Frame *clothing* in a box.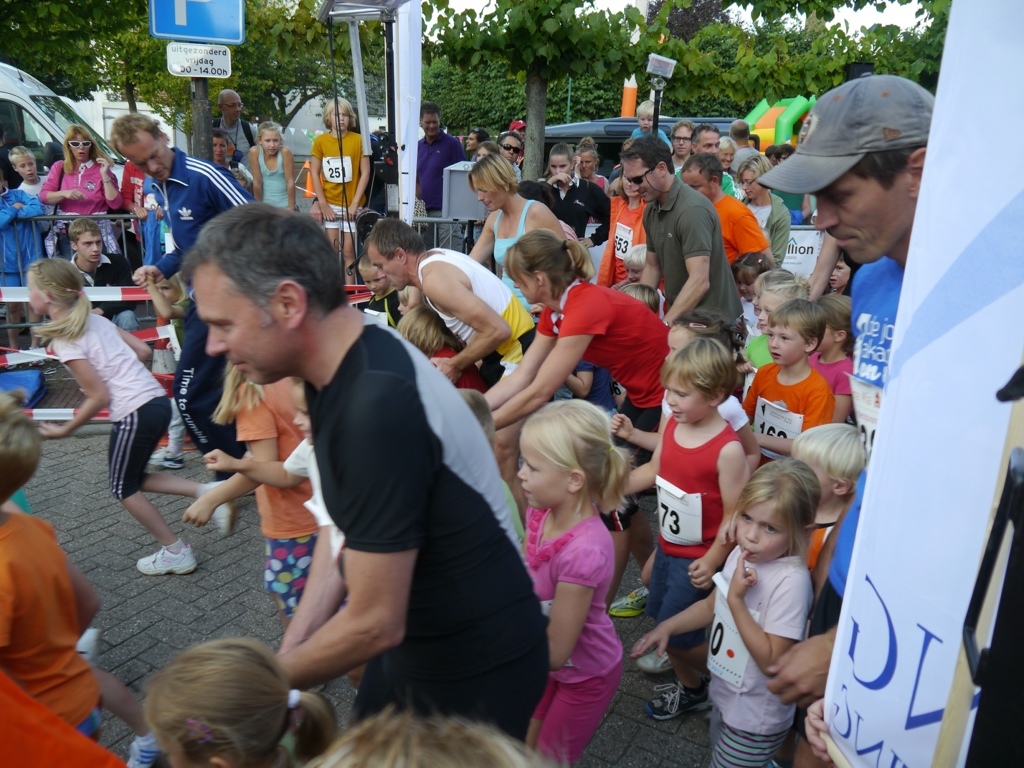
detection(742, 366, 836, 567).
